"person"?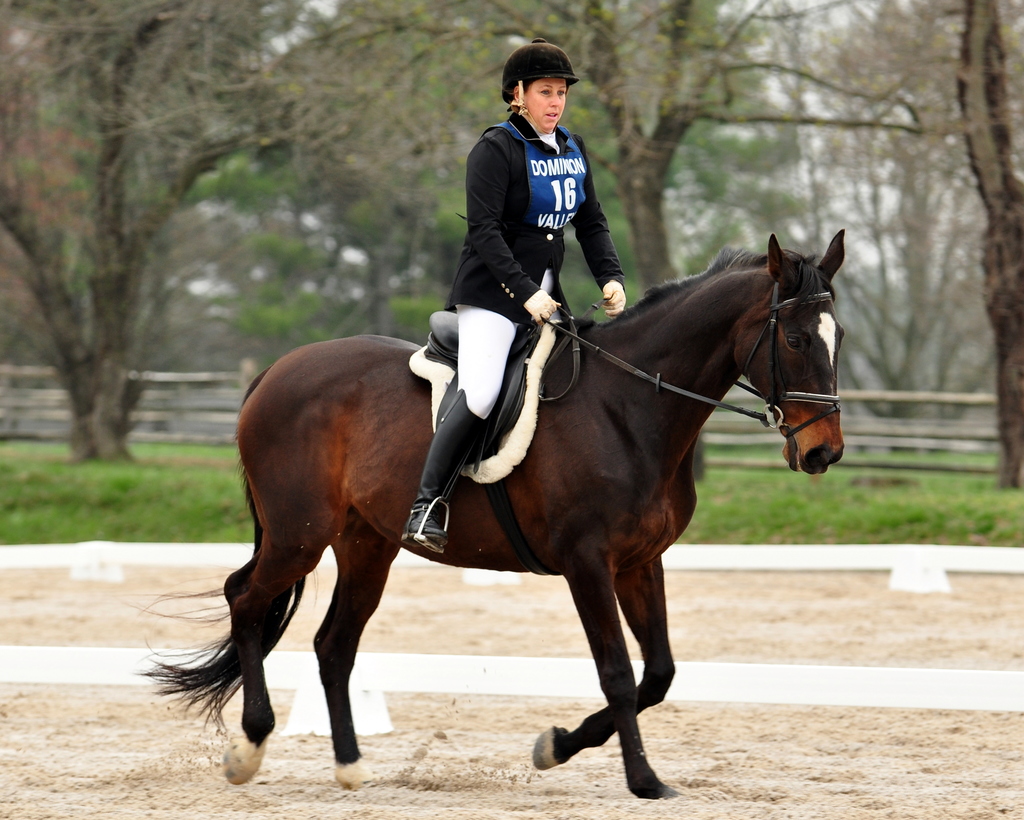
region(399, 39, 627, 547)
